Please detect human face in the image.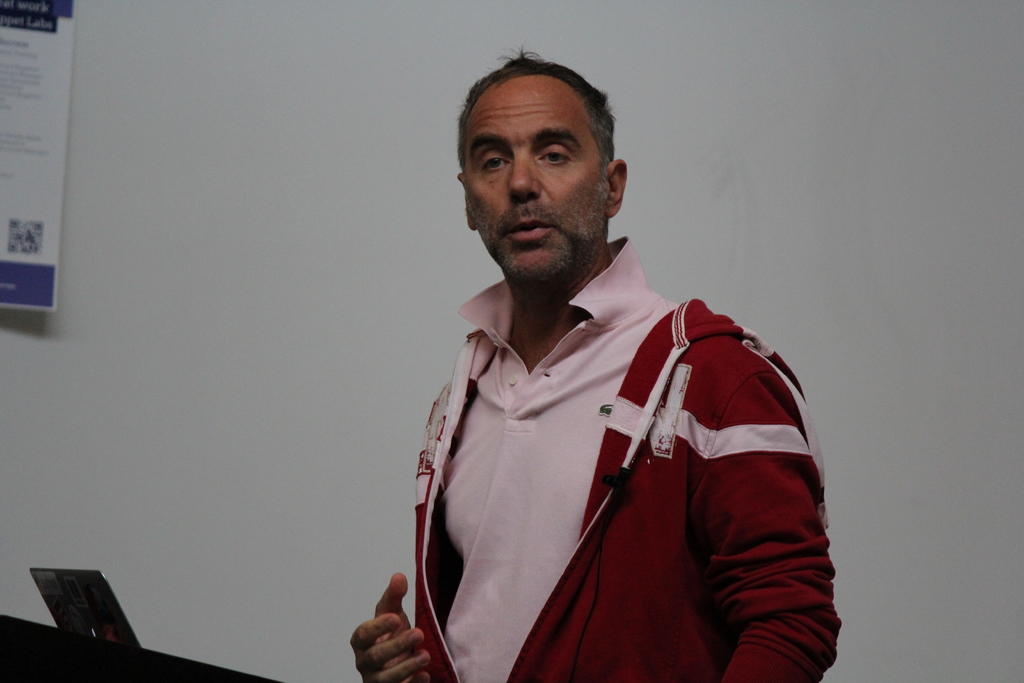
rect(464, 76, 616, 283).
